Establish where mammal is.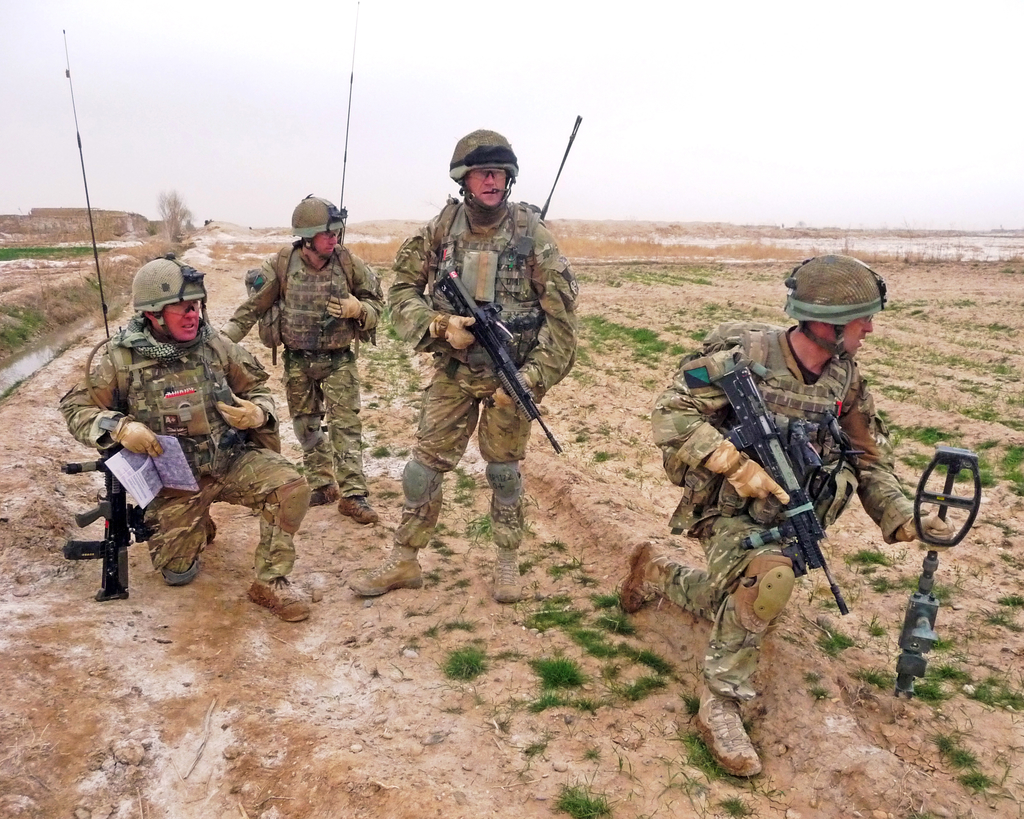
Established at crop(220, 193, 386, 521).
